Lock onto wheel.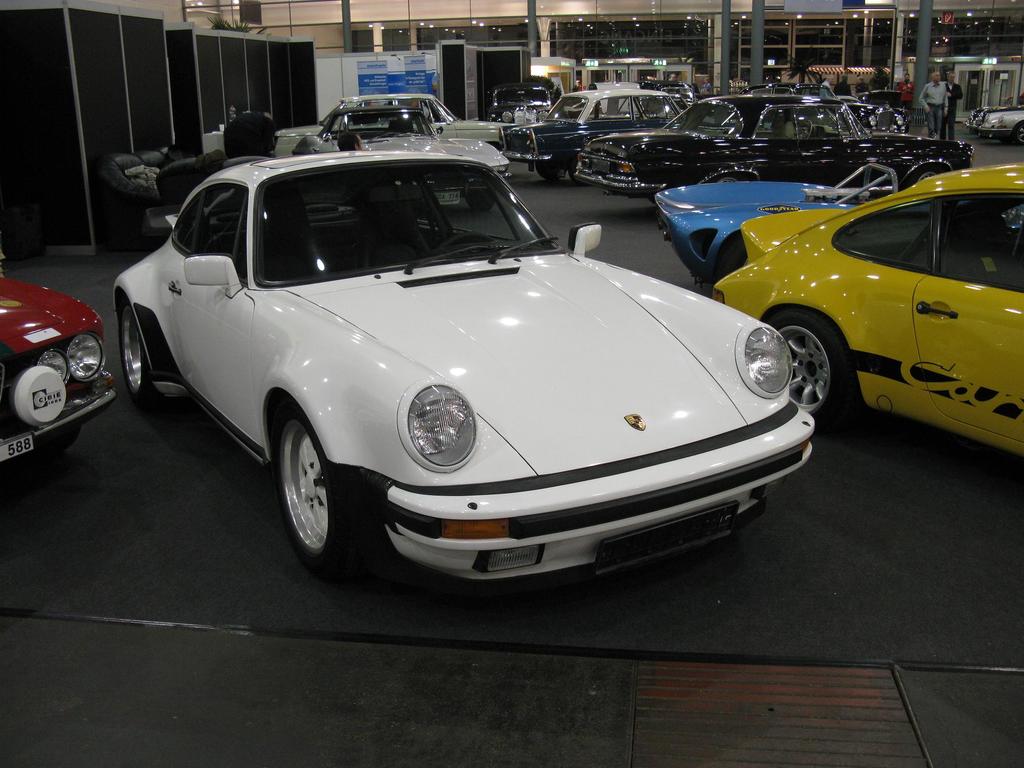
Locked: 1012, 120, 1023, 144.
